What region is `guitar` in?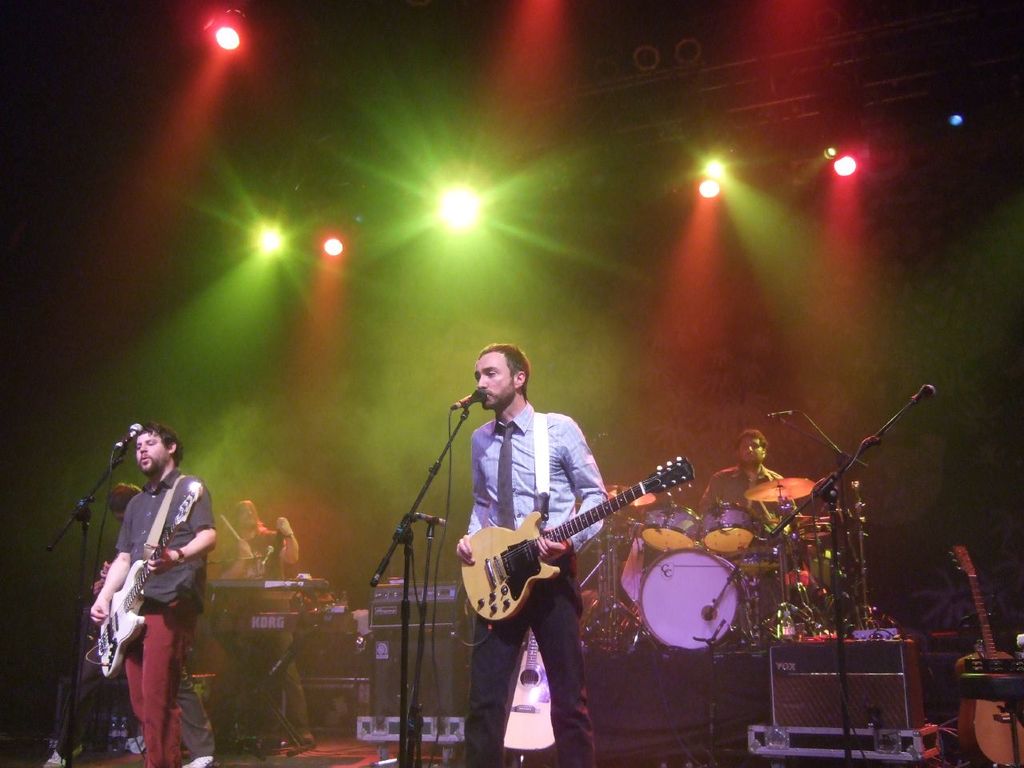
<bbox>462, 458, 706, 614</bbox>.
